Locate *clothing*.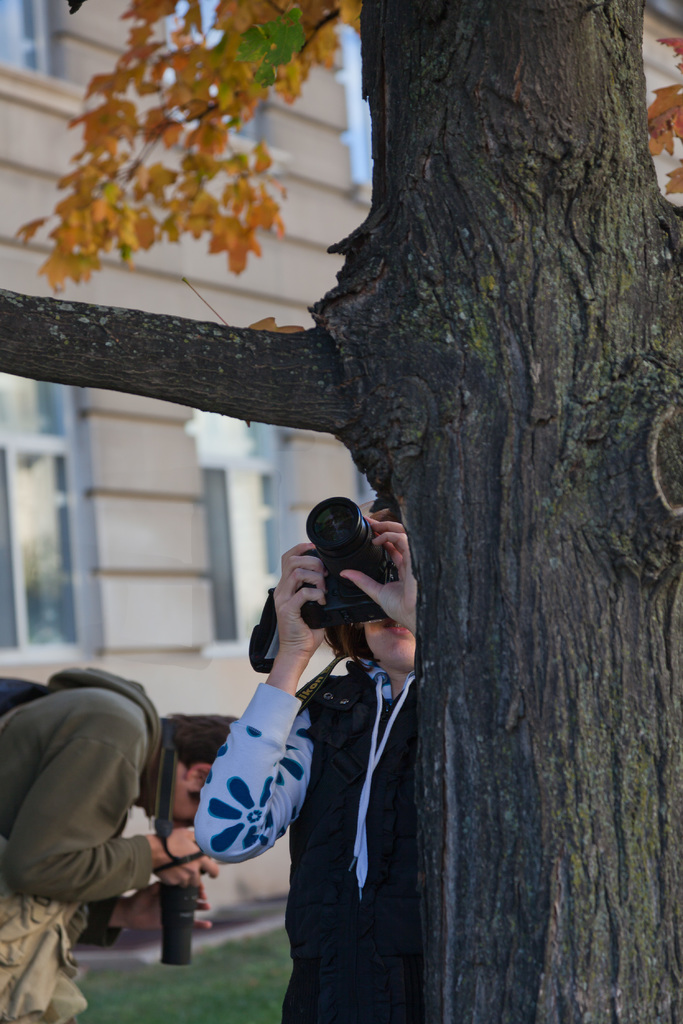
Bounding box: 184,657,425,1023.
